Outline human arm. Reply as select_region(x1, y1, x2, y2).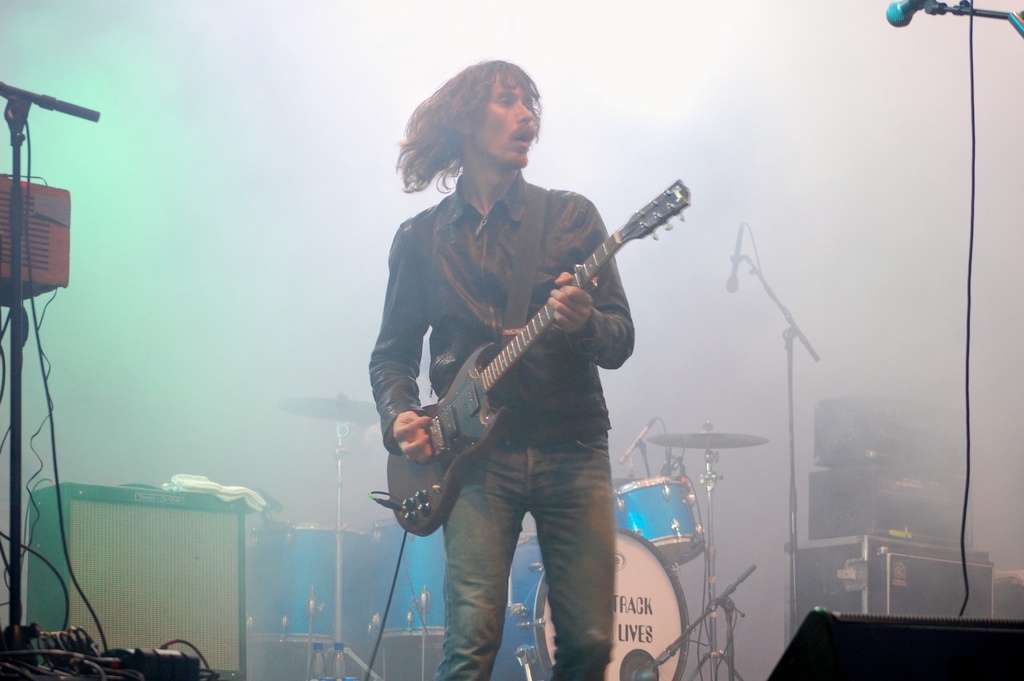
select_region(545, 192, 643, 370).
